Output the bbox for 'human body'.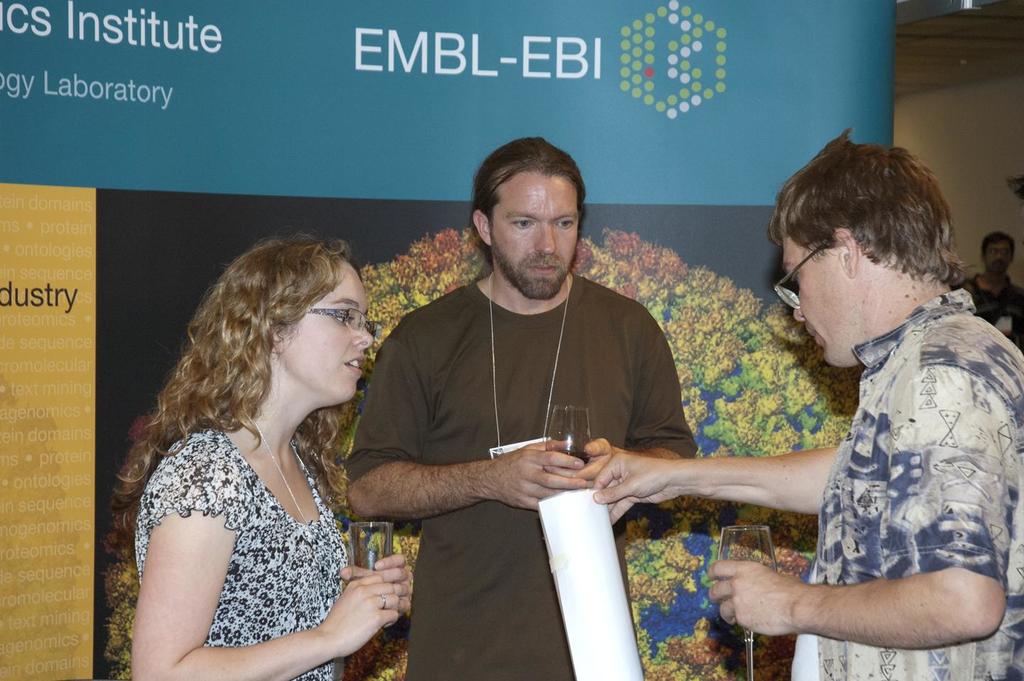
[592,289,1023,680].
